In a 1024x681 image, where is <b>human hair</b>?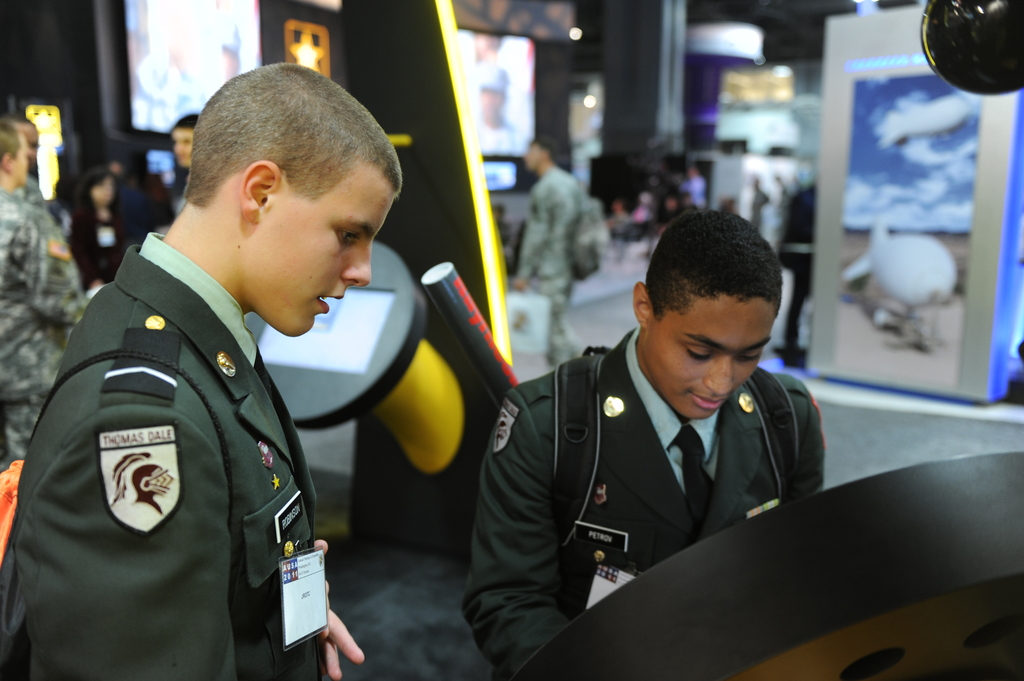
rect(0, 121, 21, 166).
